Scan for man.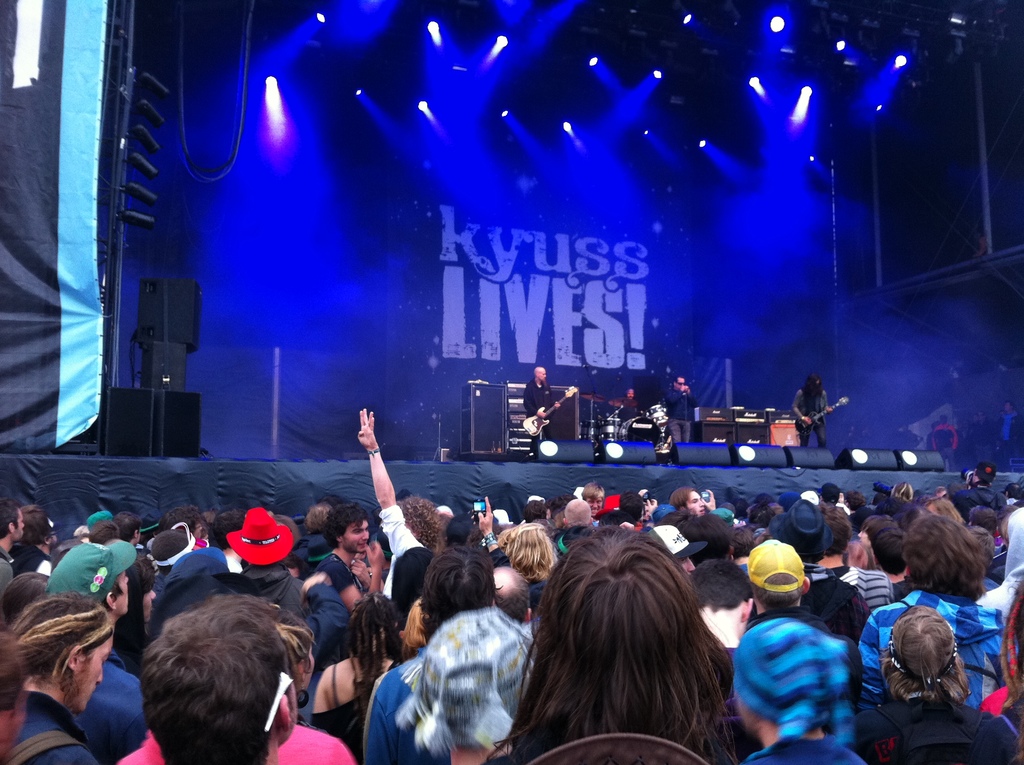
Scan result: BBox(895, 423, 913, 451).
